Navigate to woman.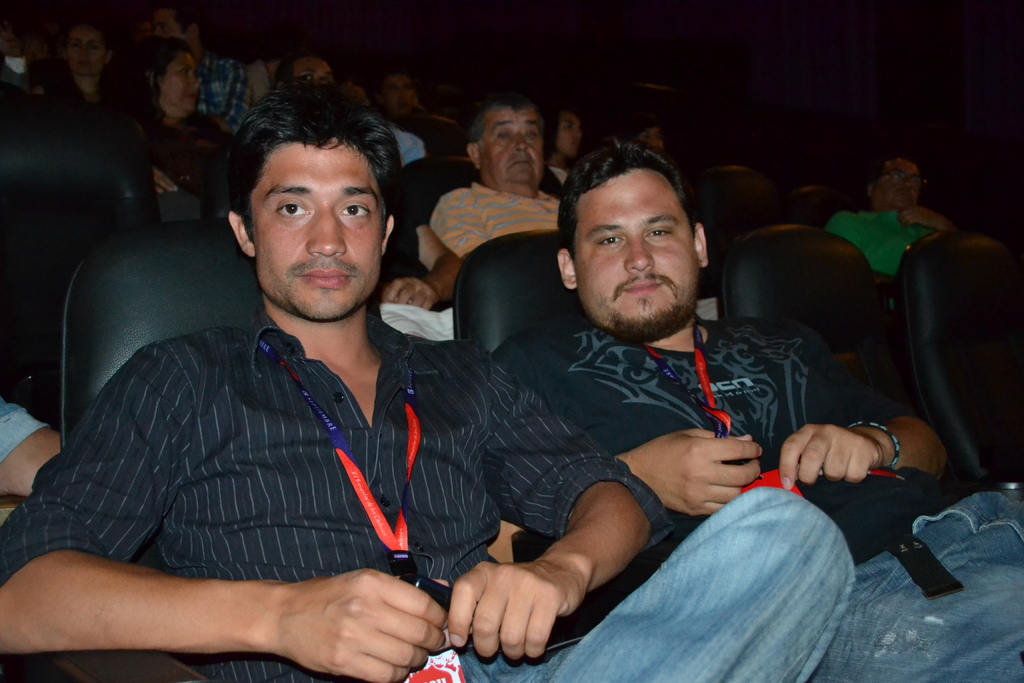
Navigation target: rect(111, 38, 238, 225).
